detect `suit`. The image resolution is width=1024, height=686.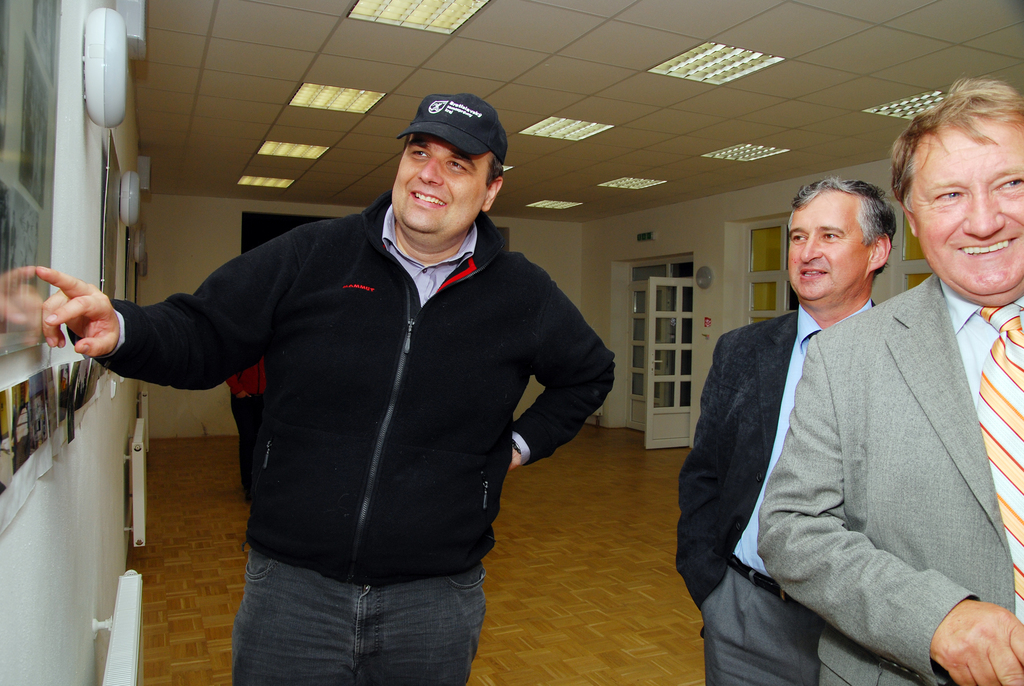
crop(755, 274, 1017, 685).
